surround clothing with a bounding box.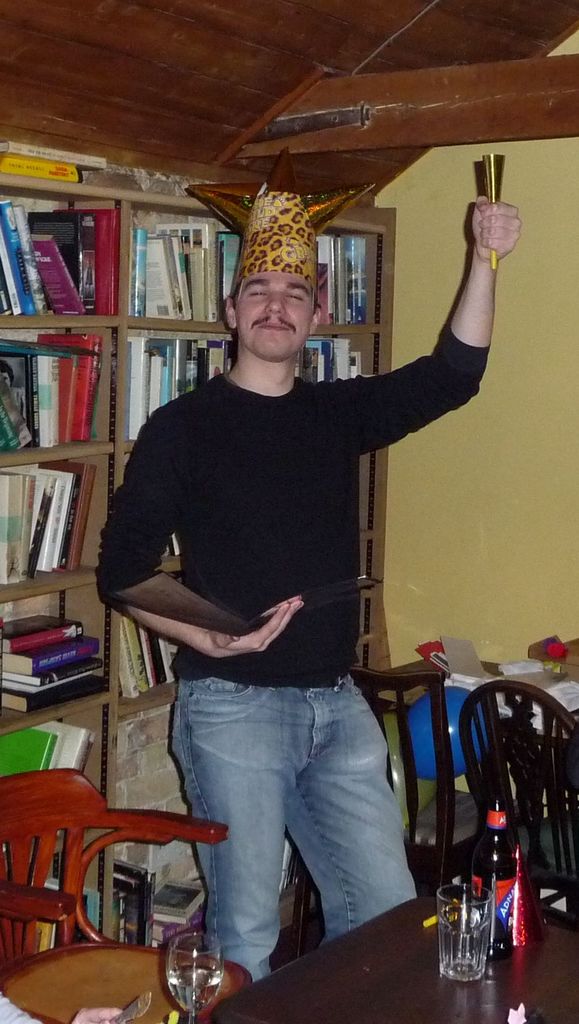
bbox(94, 337, 506, 993).
